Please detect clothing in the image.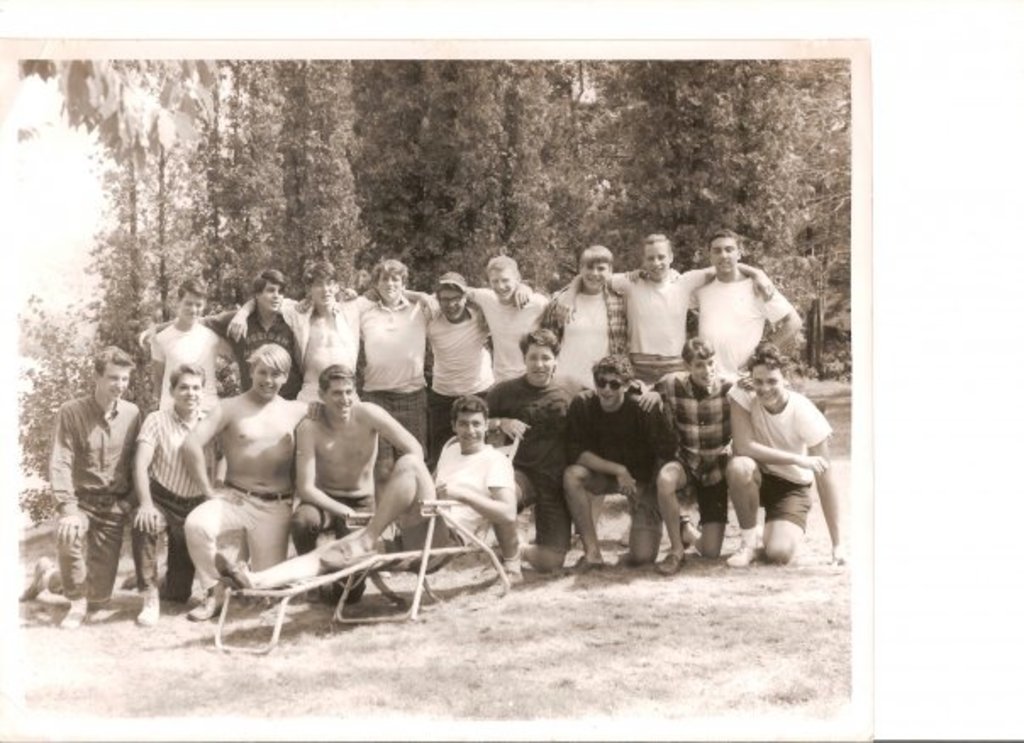
724,392,841,538.
